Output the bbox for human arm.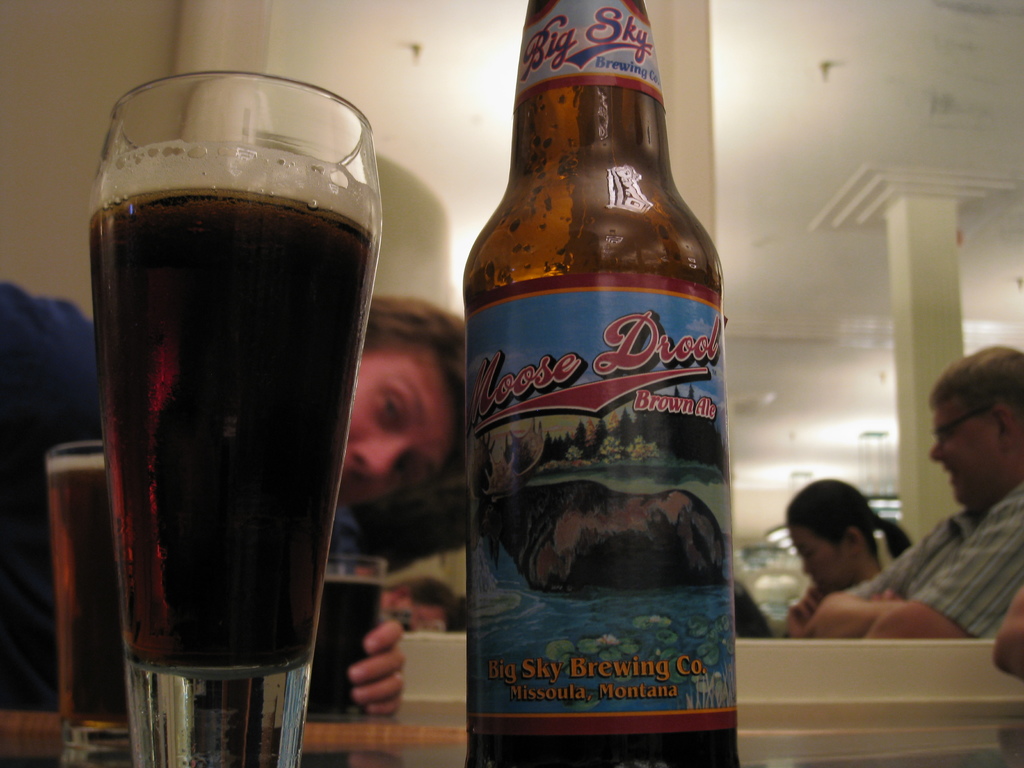
<bbox>861, 487, 1023, 643</bbox>.
